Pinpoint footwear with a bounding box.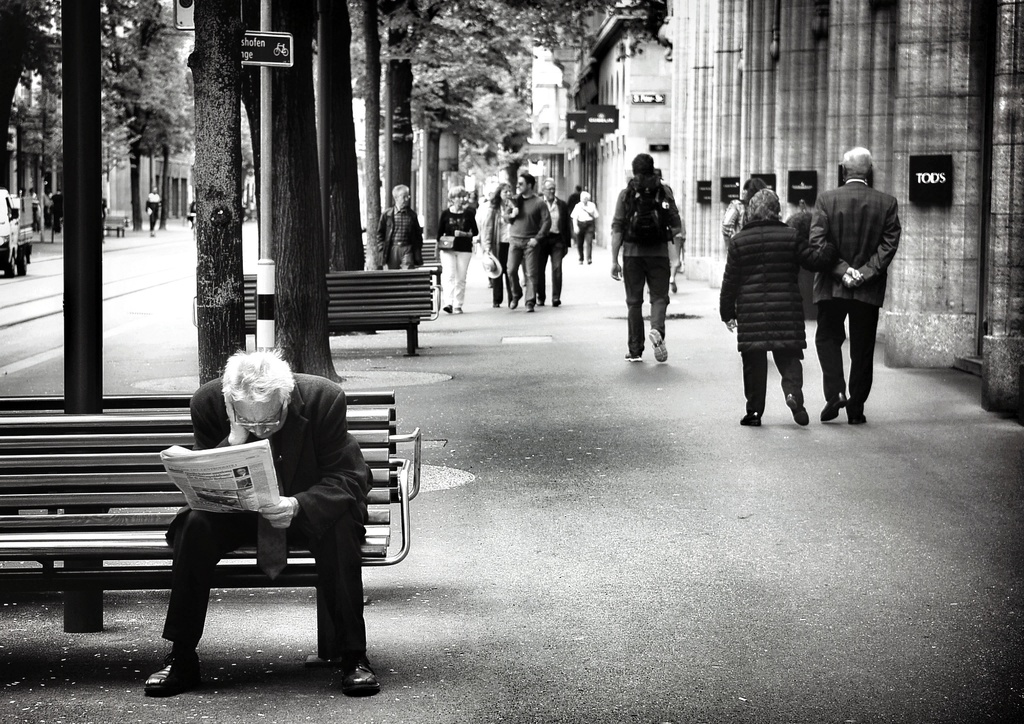
<region>740, 410, 760, 424</region>.
